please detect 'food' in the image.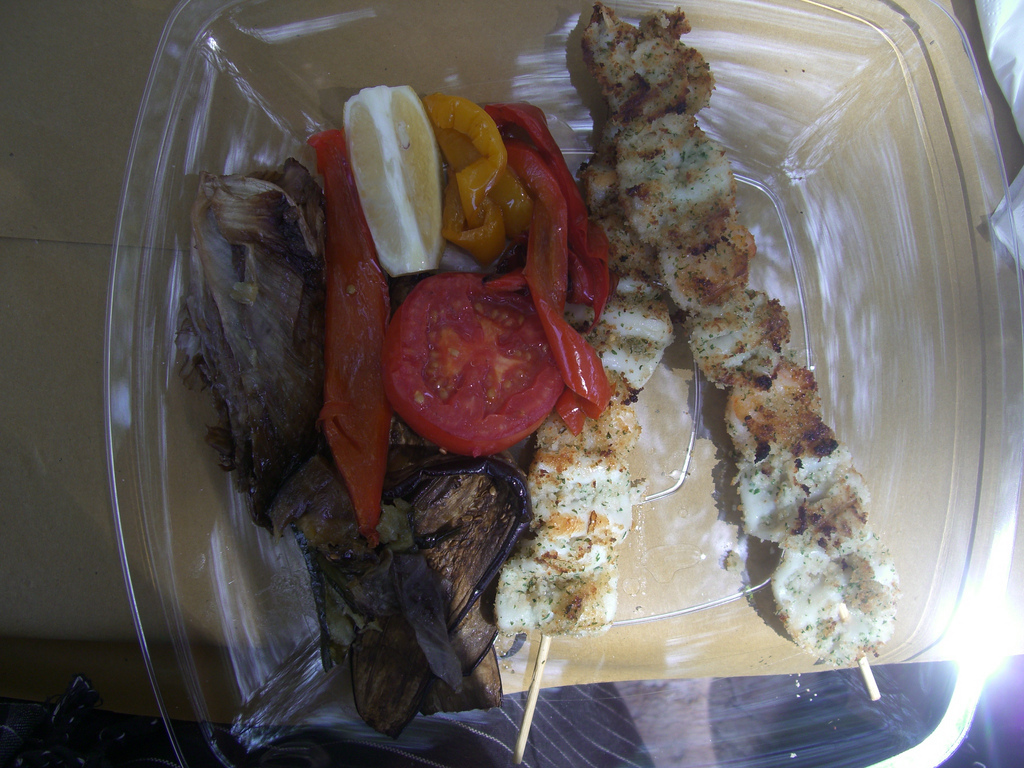
locate(166, 170, 408, 733).
